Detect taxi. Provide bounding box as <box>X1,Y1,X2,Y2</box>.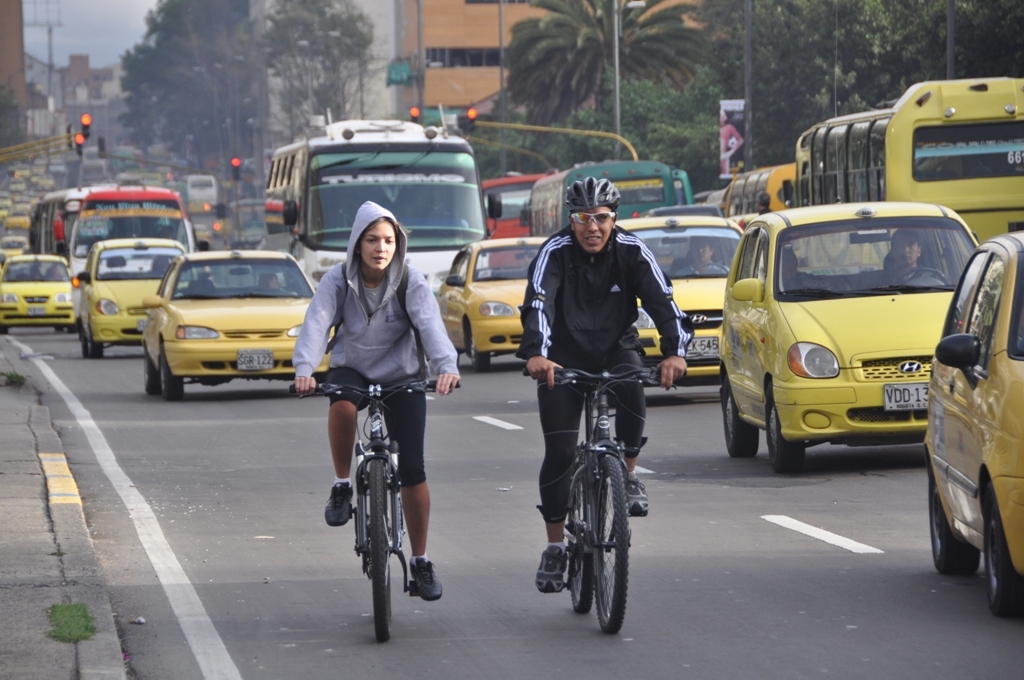
<box>133,241,333,391</box>.
